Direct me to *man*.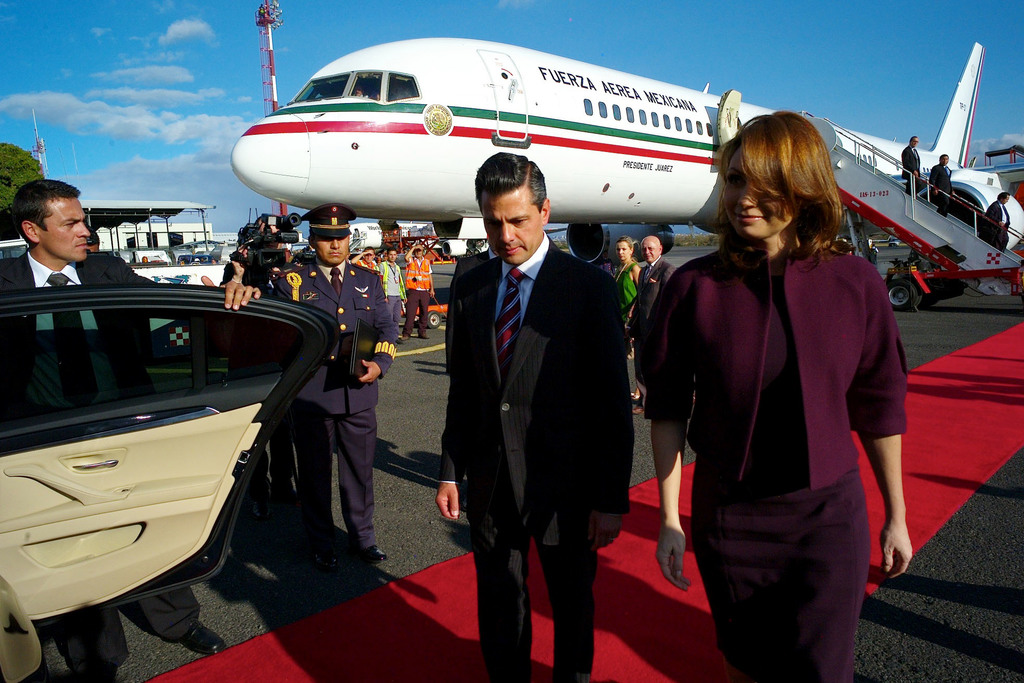
Direction: locate(260, 205, 403, 562).
